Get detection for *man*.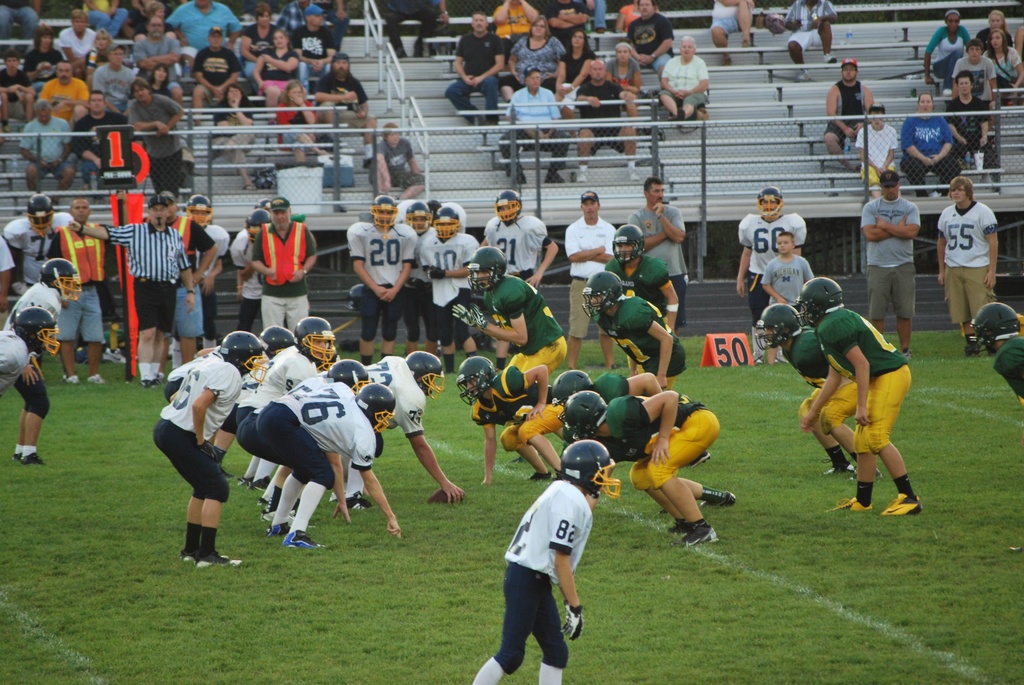
Detection: rect(708, 0, 755, 65).
